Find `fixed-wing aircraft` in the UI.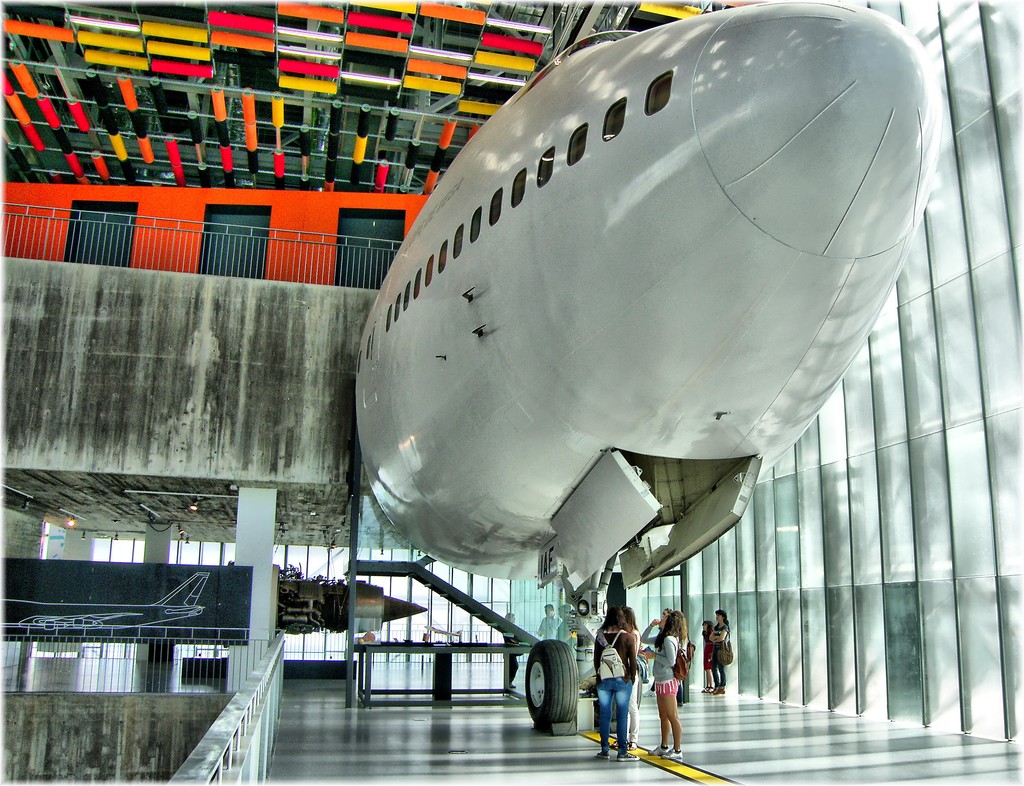
UI element at (x1=355, y1=0, x2=947, y2=733).
